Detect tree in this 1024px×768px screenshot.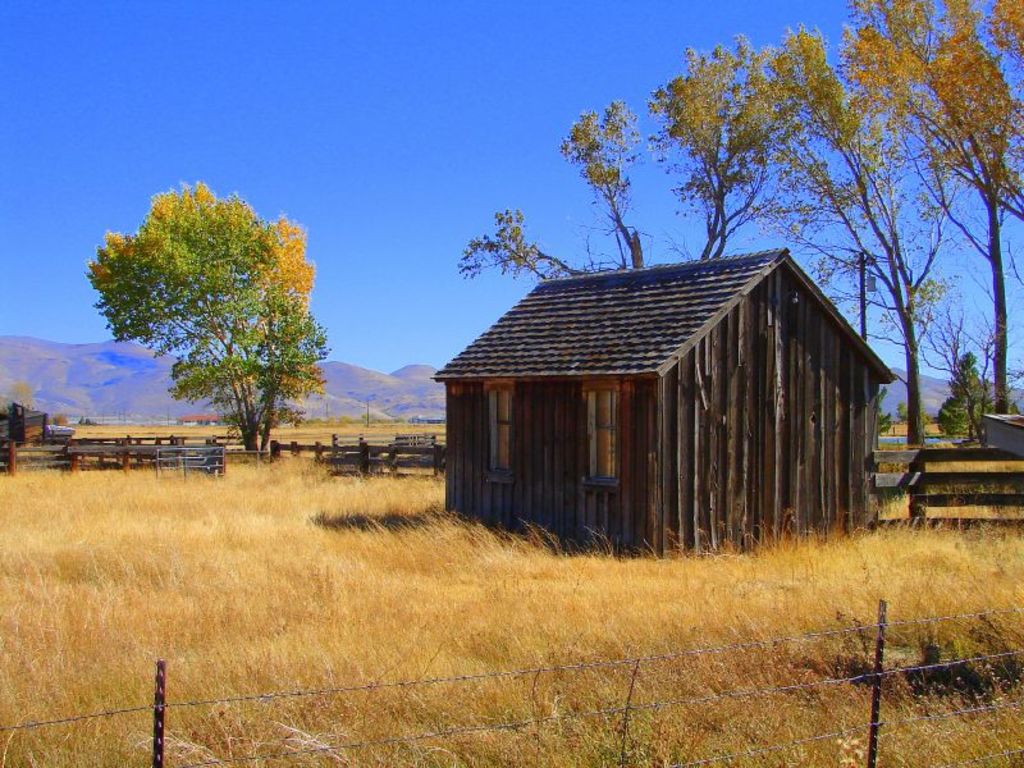
Detection: 705:0:942:465.
